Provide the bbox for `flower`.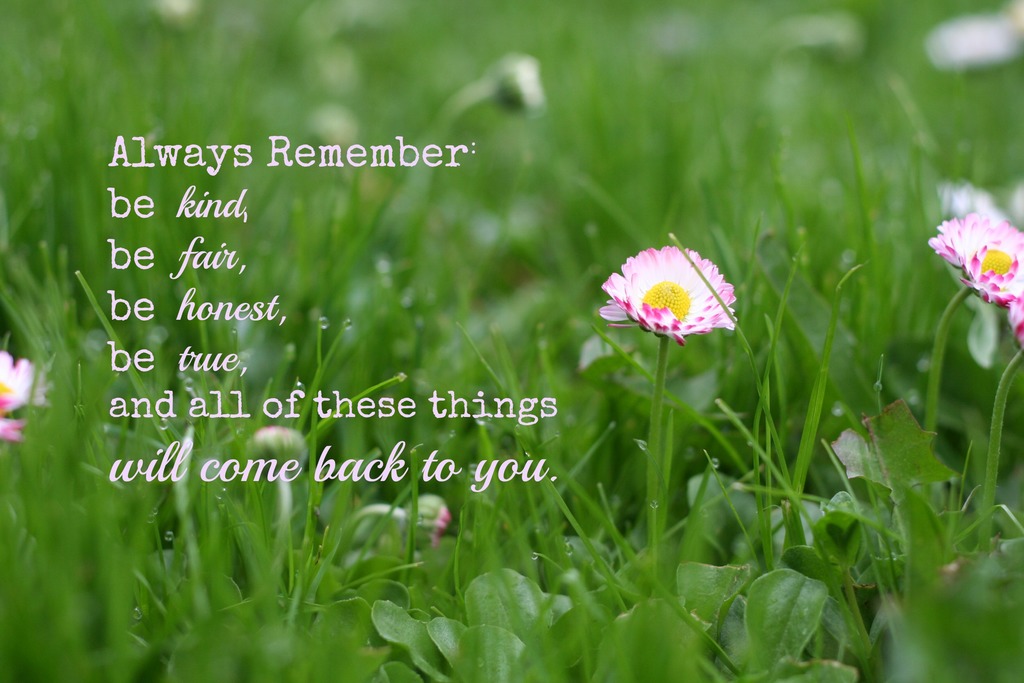
[931,210,1023,313].
